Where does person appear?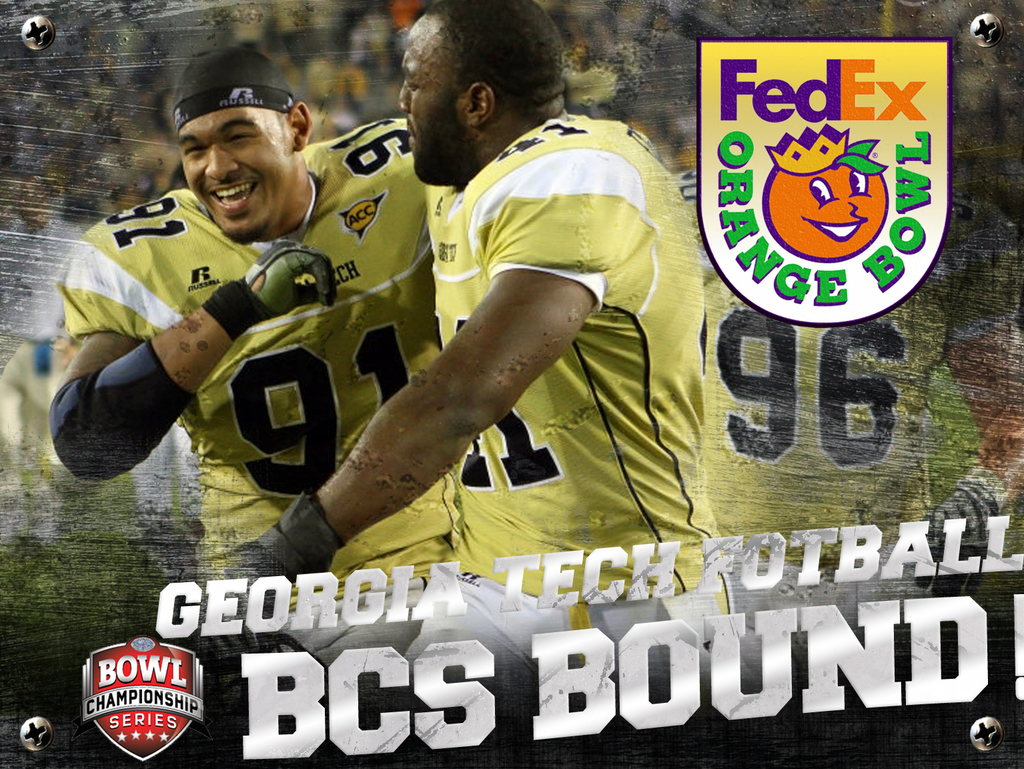
Appears at (left=176, top=0, right=736, bottom=703).
